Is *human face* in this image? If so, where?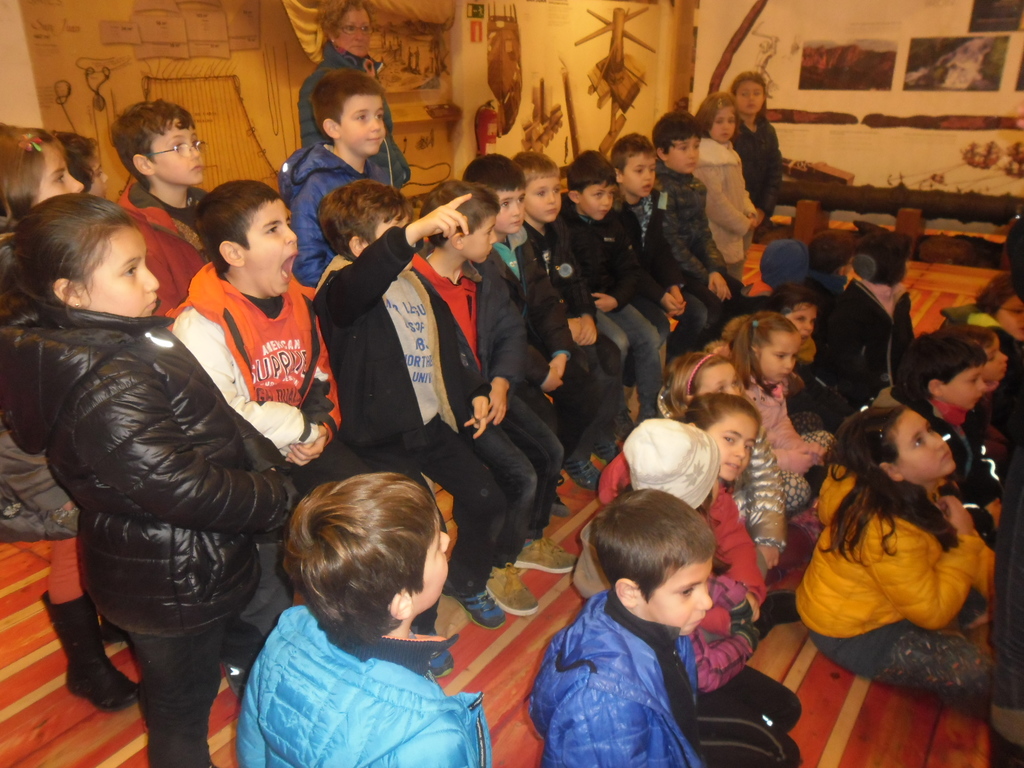
Yes, at Rect(340, 8, 367, 58).
